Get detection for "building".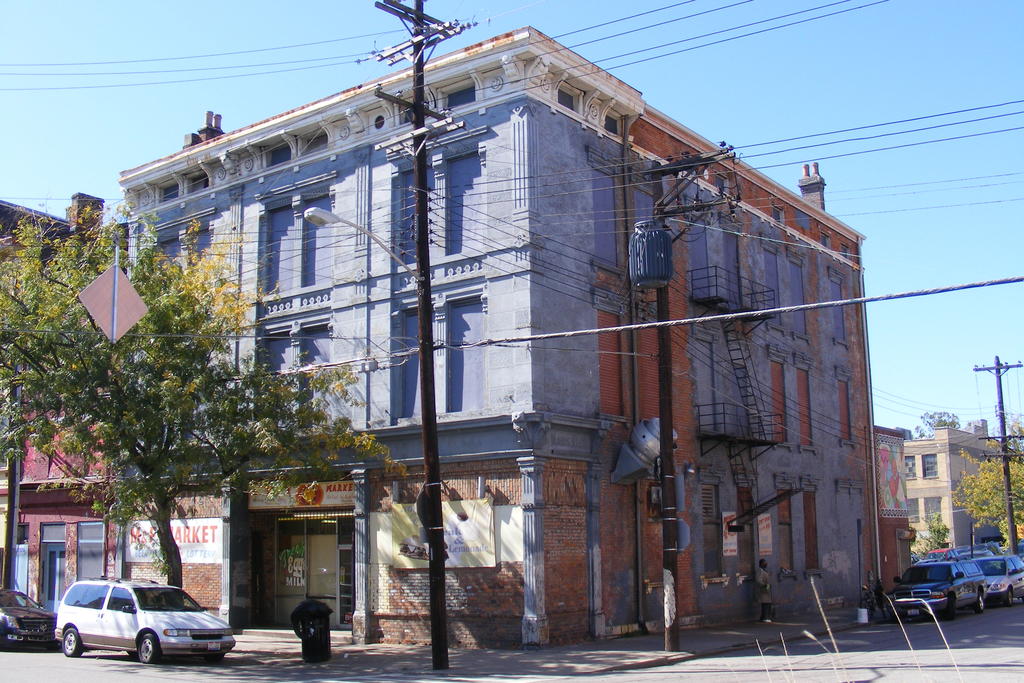
Detection: bbox=(905, 415, 1023, 557).
